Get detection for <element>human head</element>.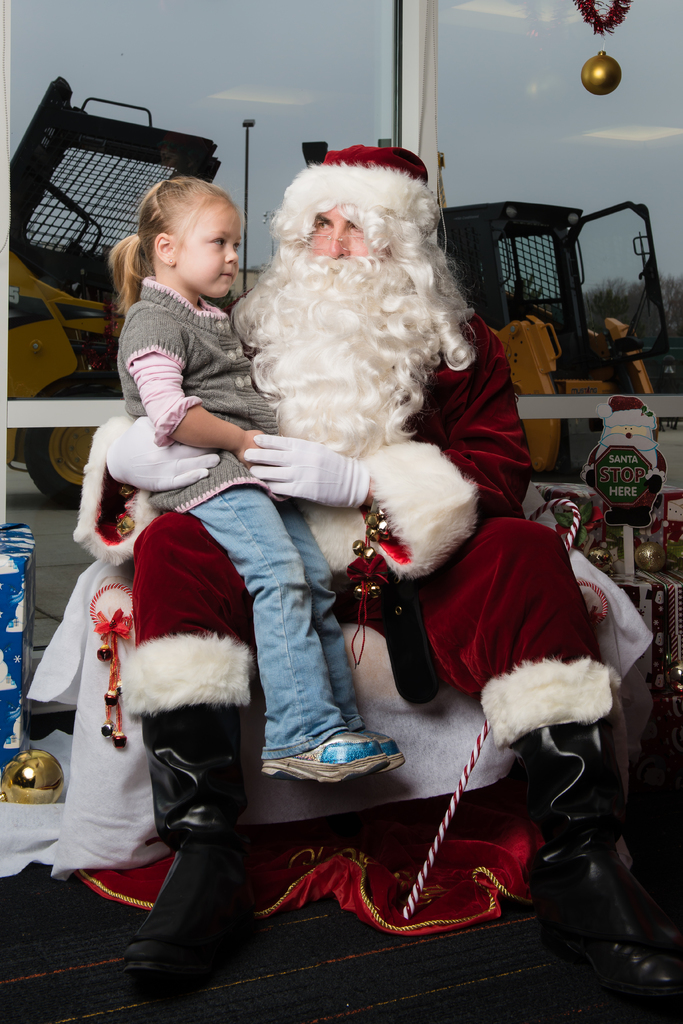
Detection: x1=108 y1=159 x2=245 y2=301.
